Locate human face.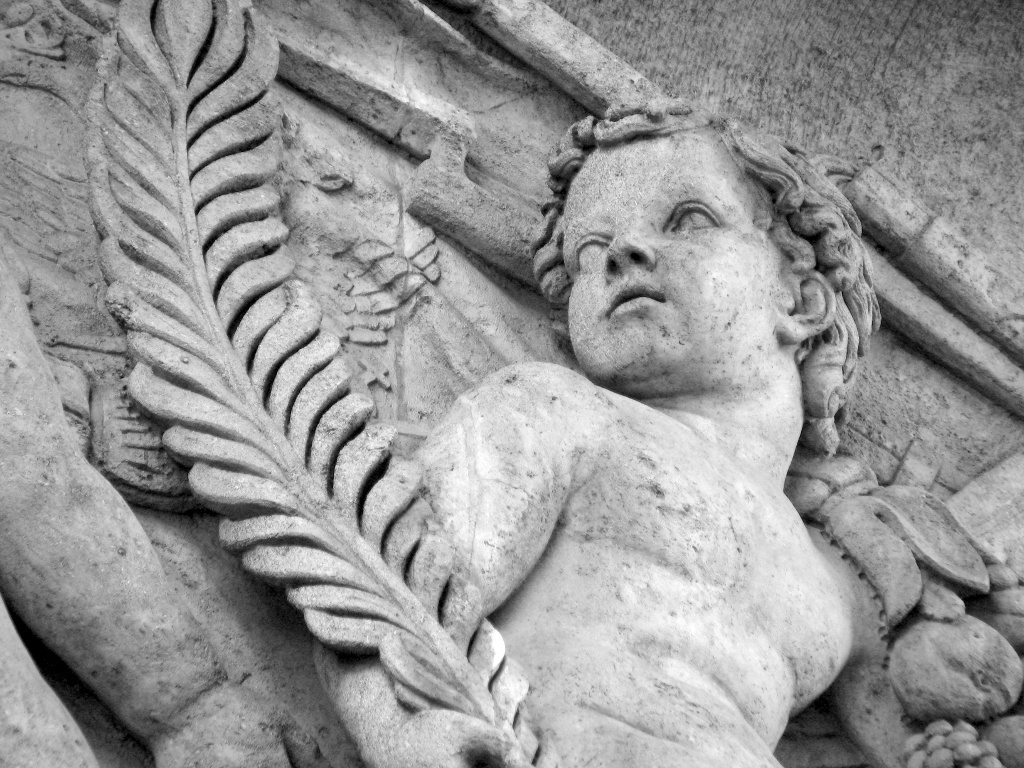
Bounding box: pyautogui.locateOnScreen(557, 125, 794, 388).
